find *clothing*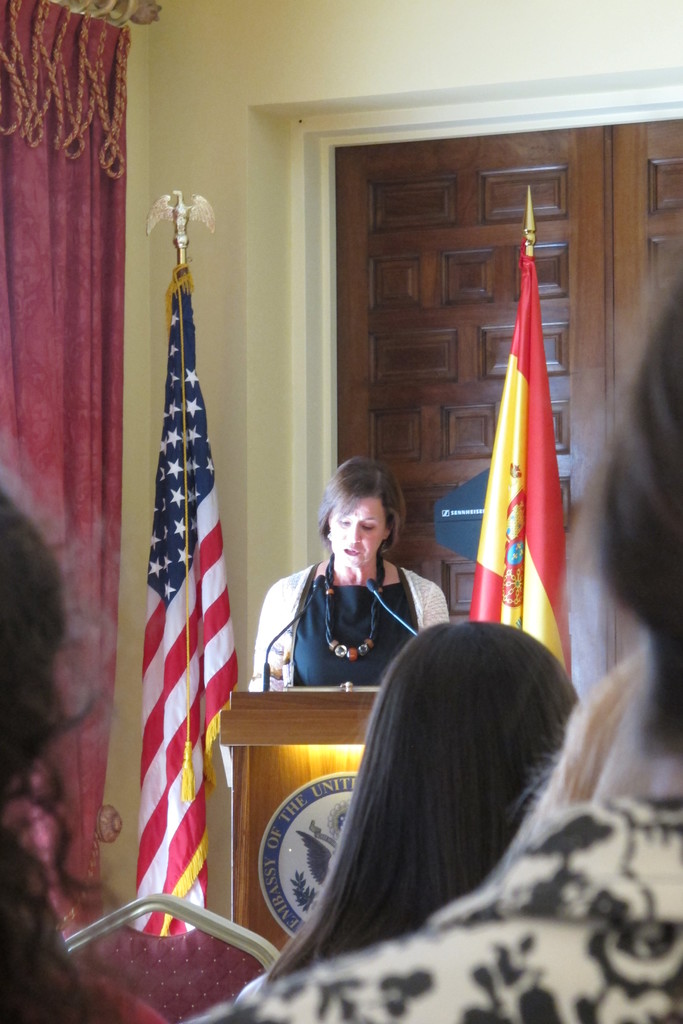
region(143, 278, 238, 902)
